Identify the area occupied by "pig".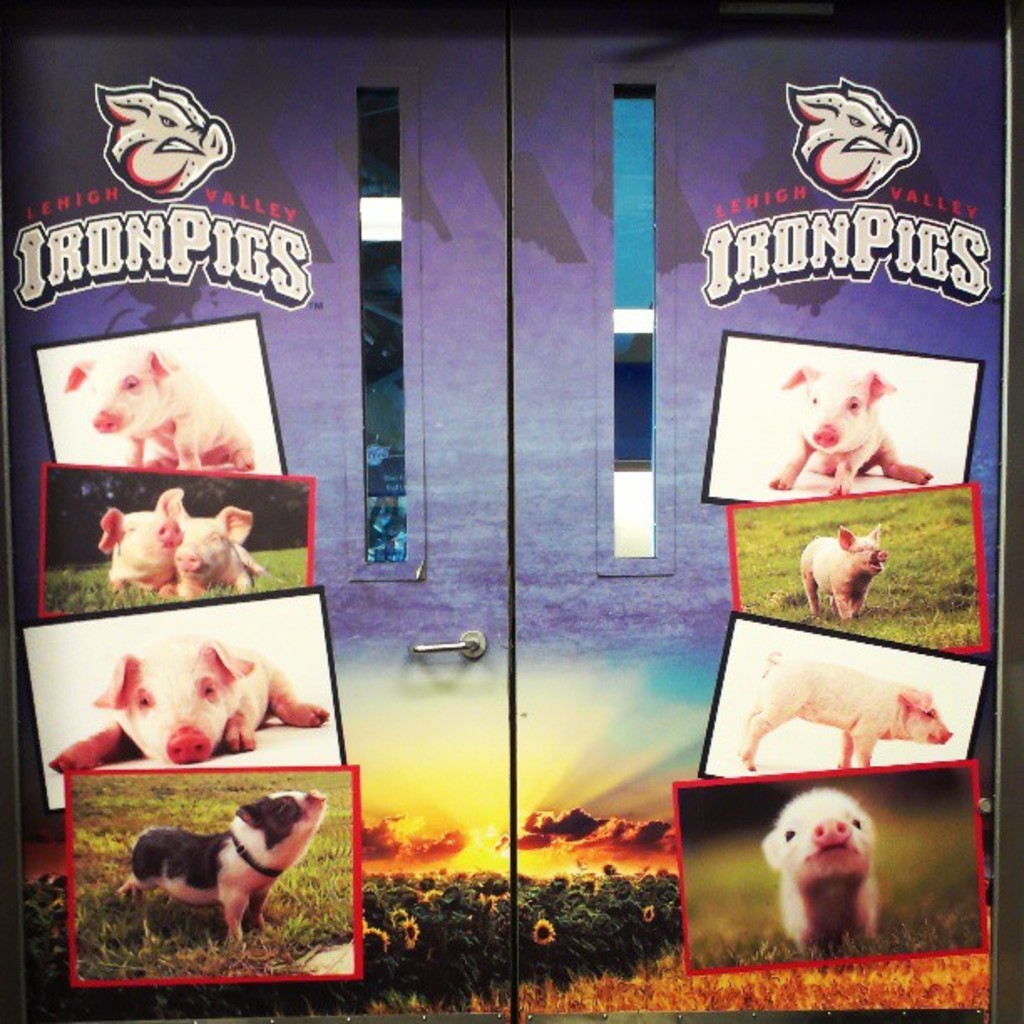
Area: pyautogui.locateOnScreen(99, 490, 181, 599).
